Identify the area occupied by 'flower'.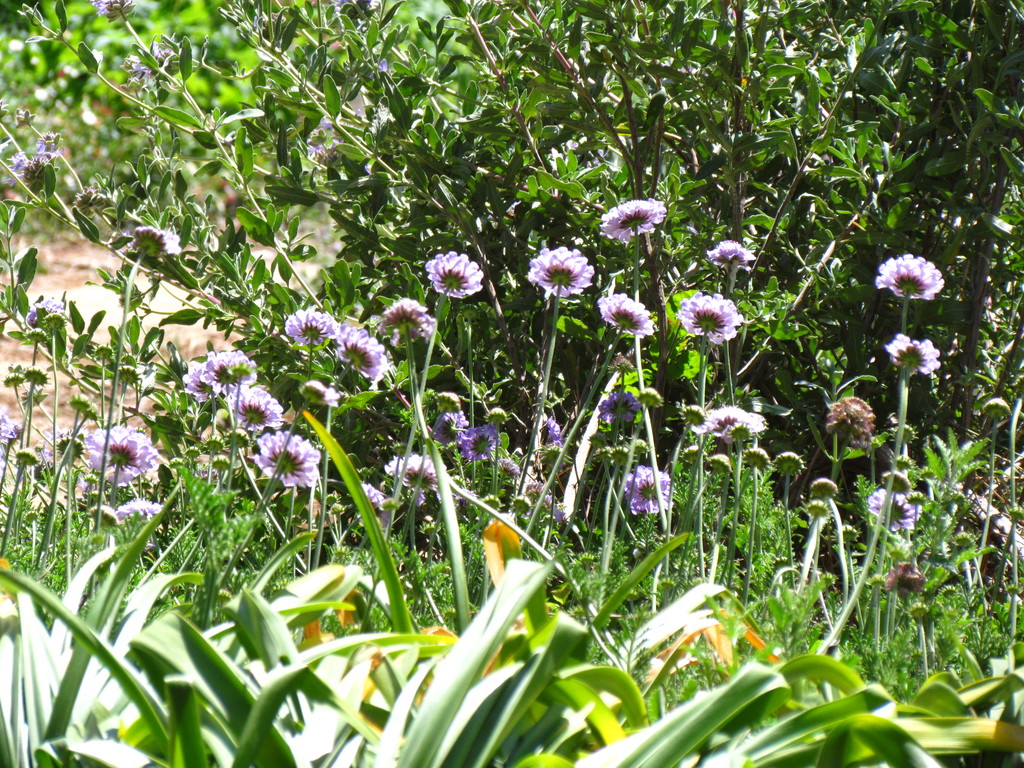
Area: detection(227, 388, 285, 434).
